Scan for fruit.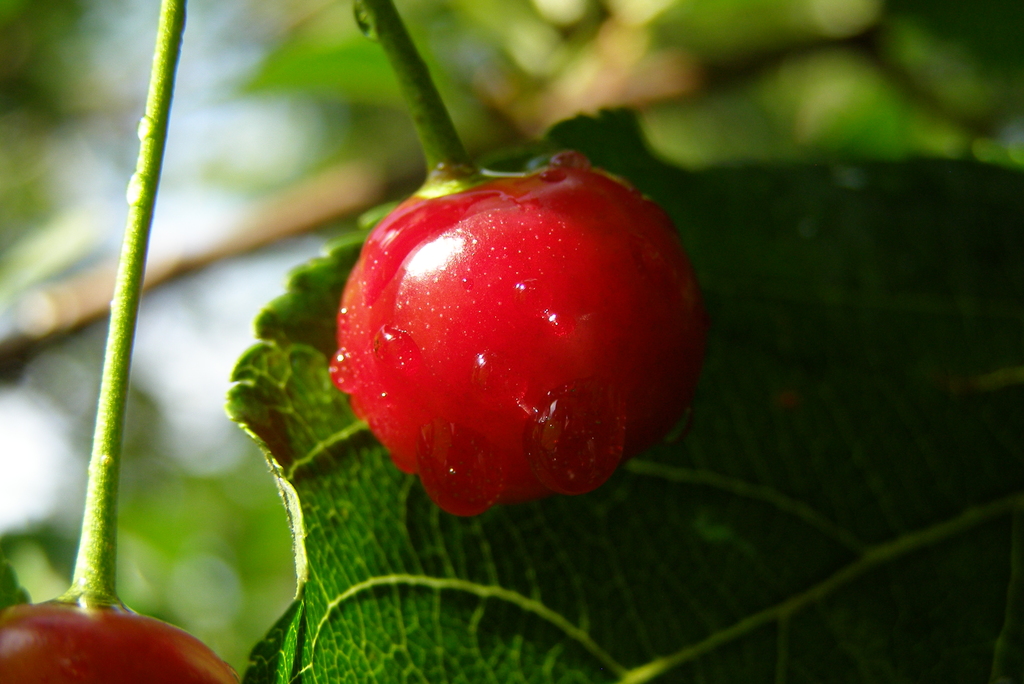
Scan result: detection(336, 155, 709, 501).
